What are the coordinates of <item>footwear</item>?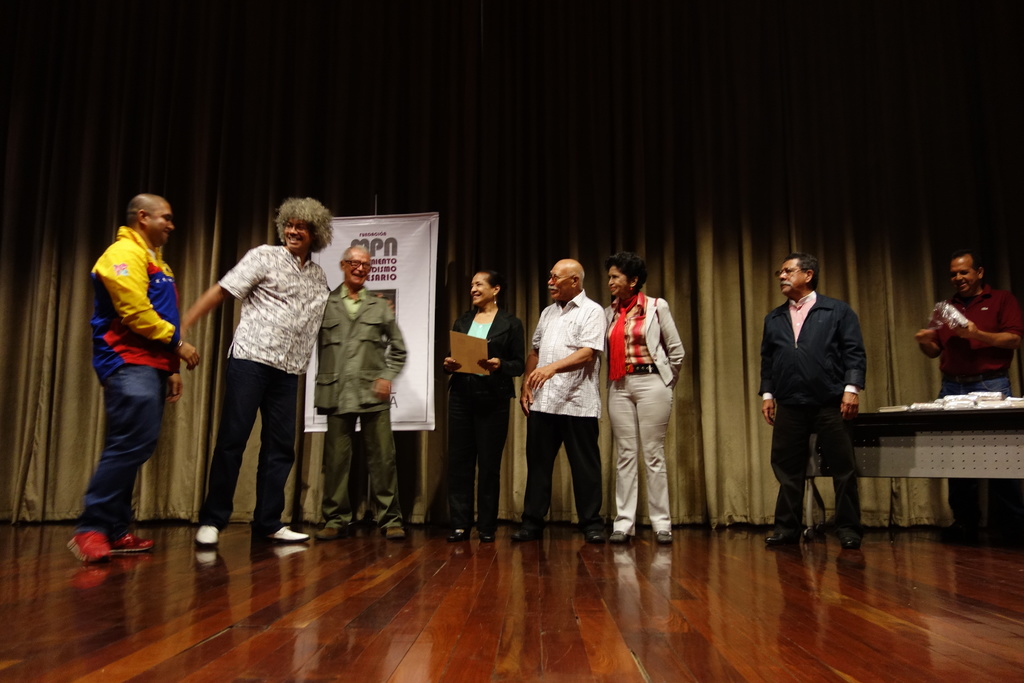
(left=612, top=529, right=632, bottom=543).
